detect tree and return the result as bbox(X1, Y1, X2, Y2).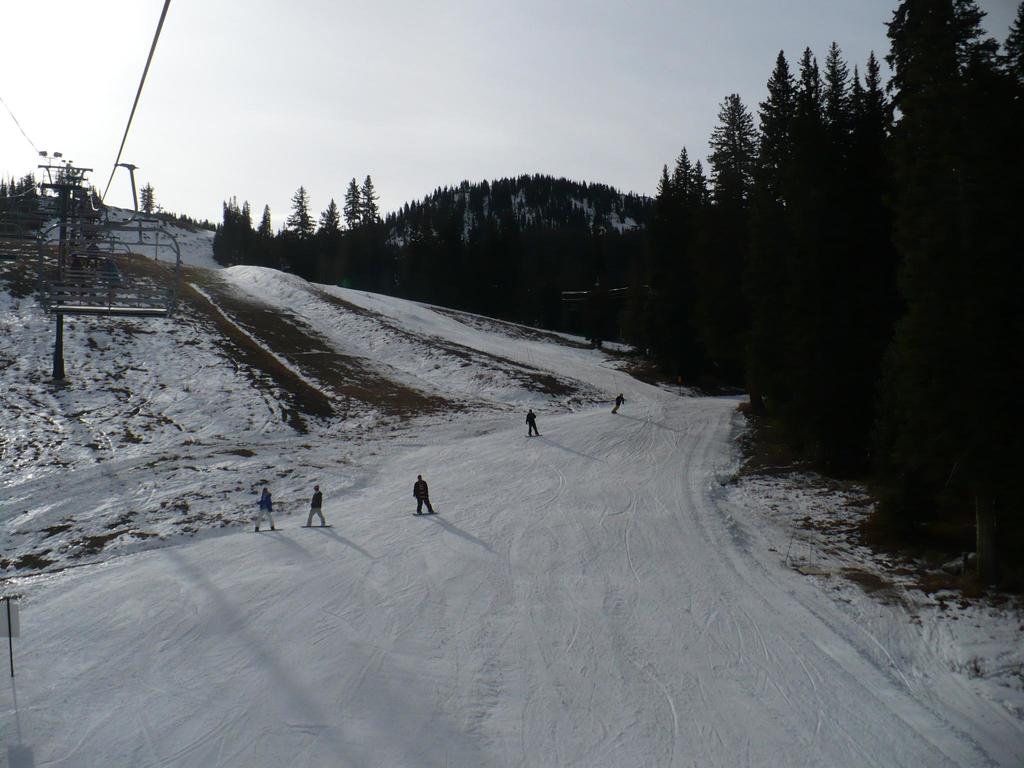
bbox(137, 177, 156, 209).
